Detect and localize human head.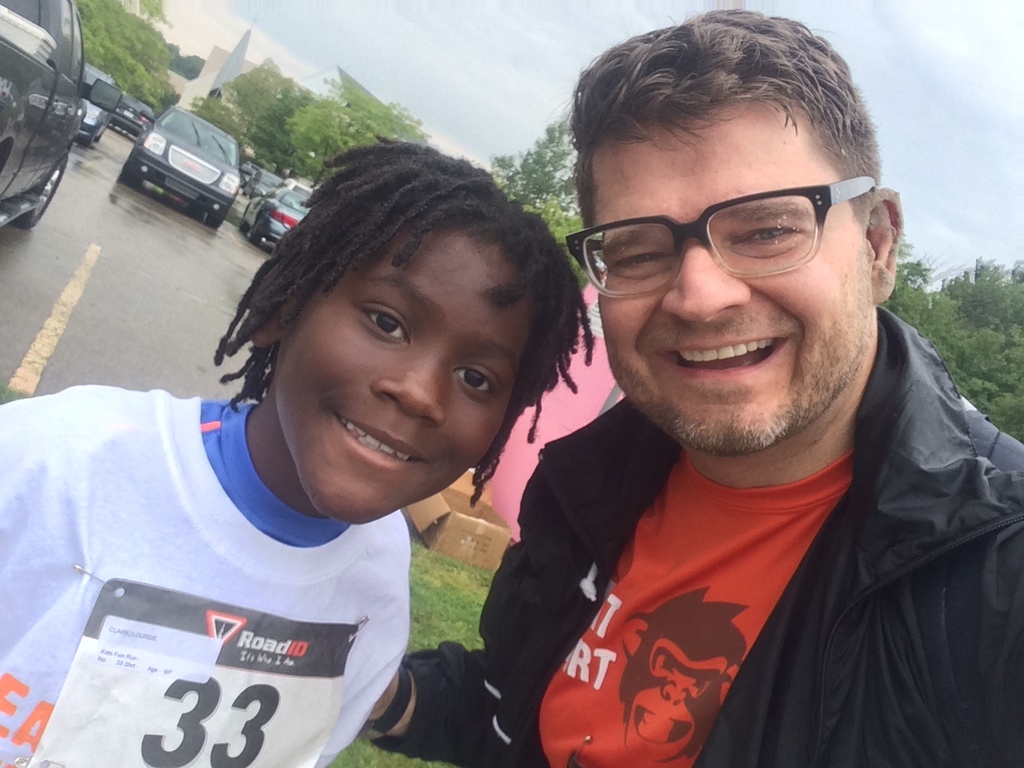
Localized at select_region(224, 130, 578, 502).
